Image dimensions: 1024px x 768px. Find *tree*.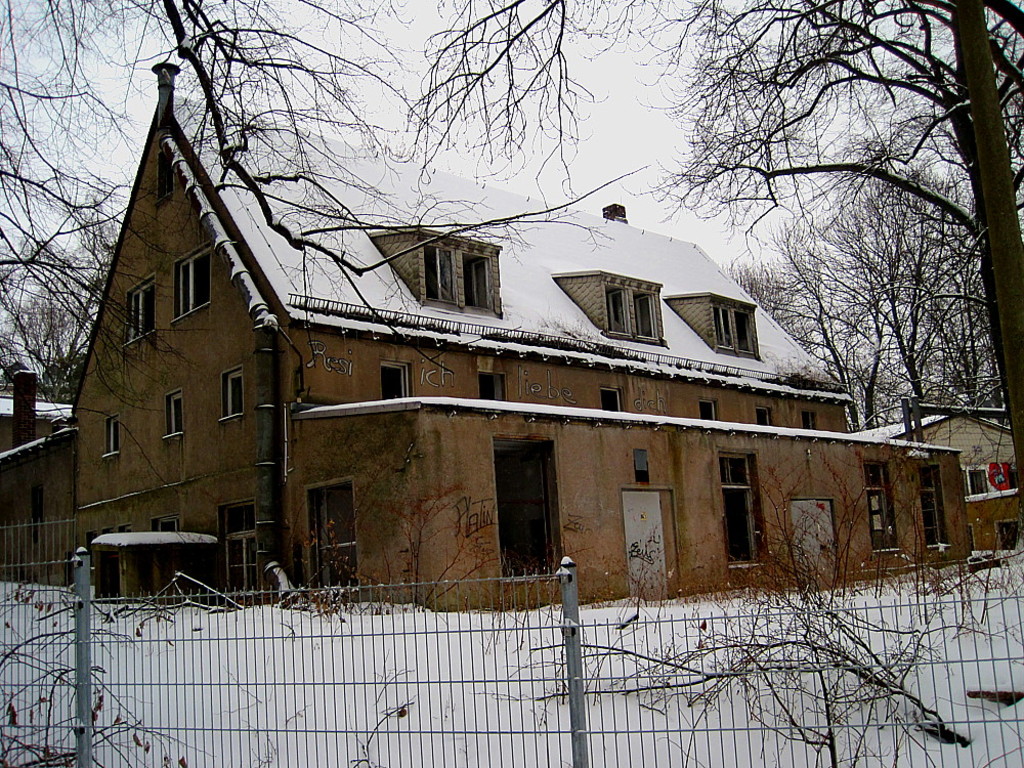
[x1=0, y1=0, x2=441, y2=413].
